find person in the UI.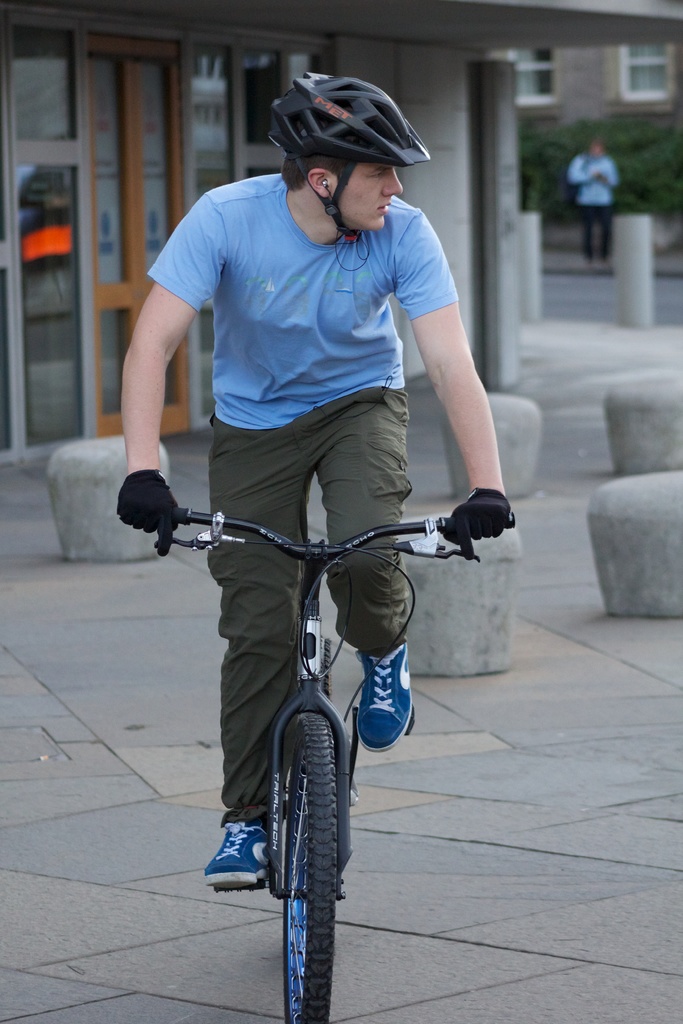
UI element at bbox(568, 138, 619, 271).
